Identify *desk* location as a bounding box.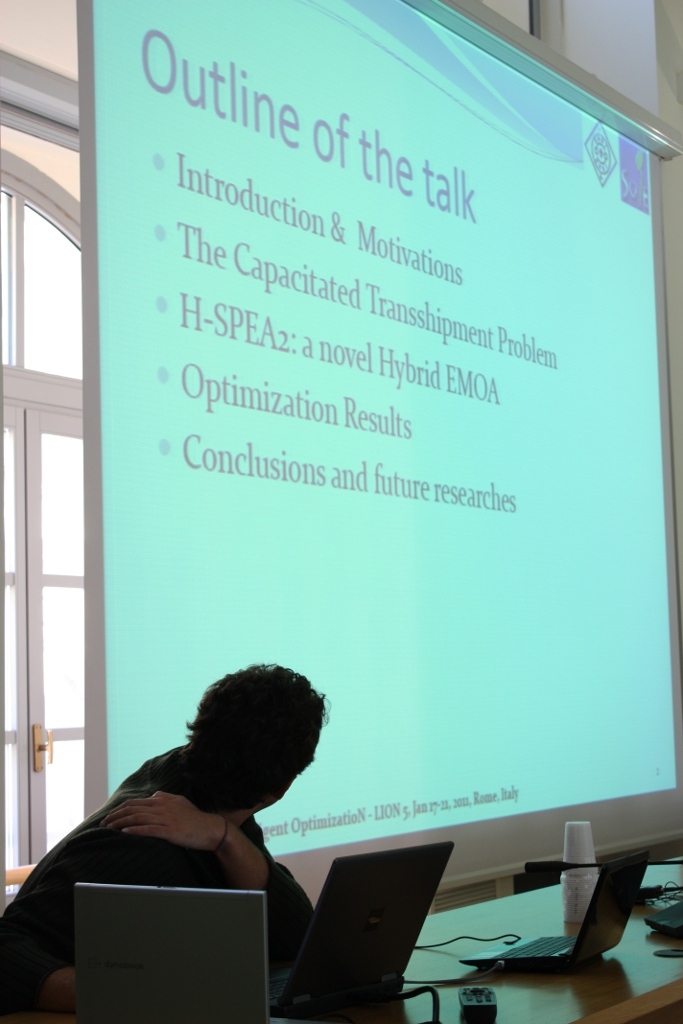
Rect(264, 809, 682, 1022).
